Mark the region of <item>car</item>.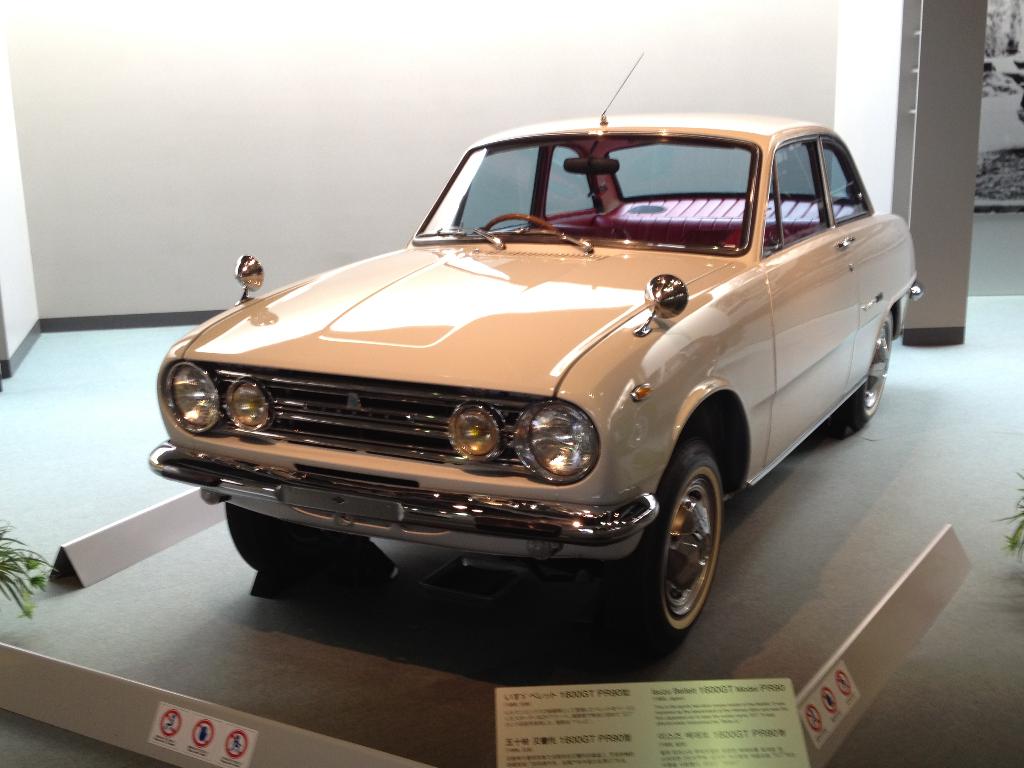
Region: 141/104/917/643.
